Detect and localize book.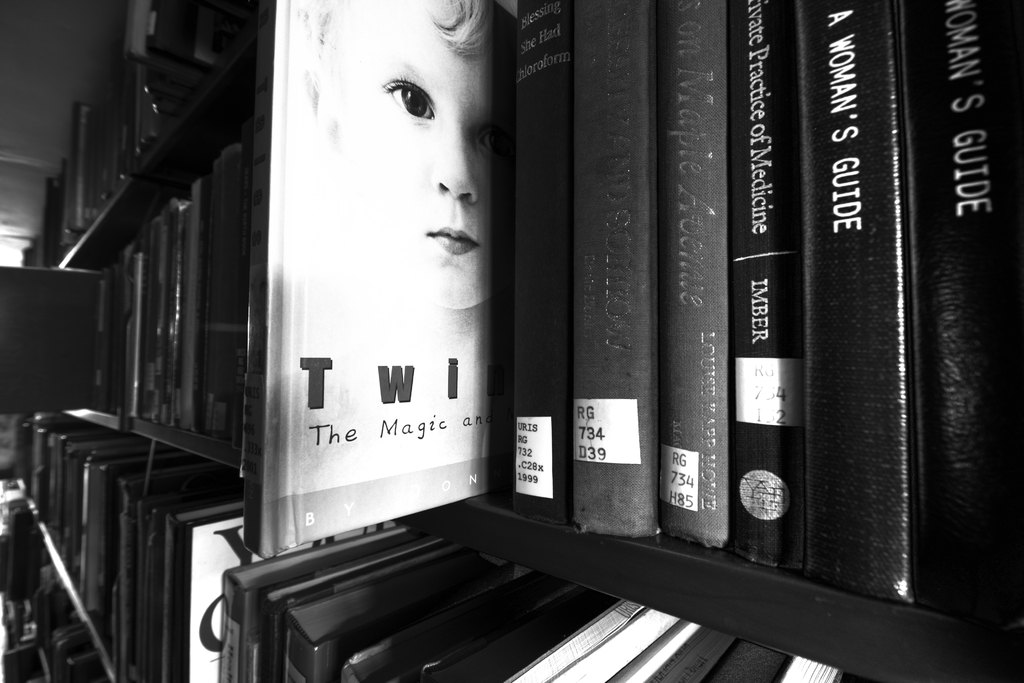
Localized at box(506, 0, 570, 519).
